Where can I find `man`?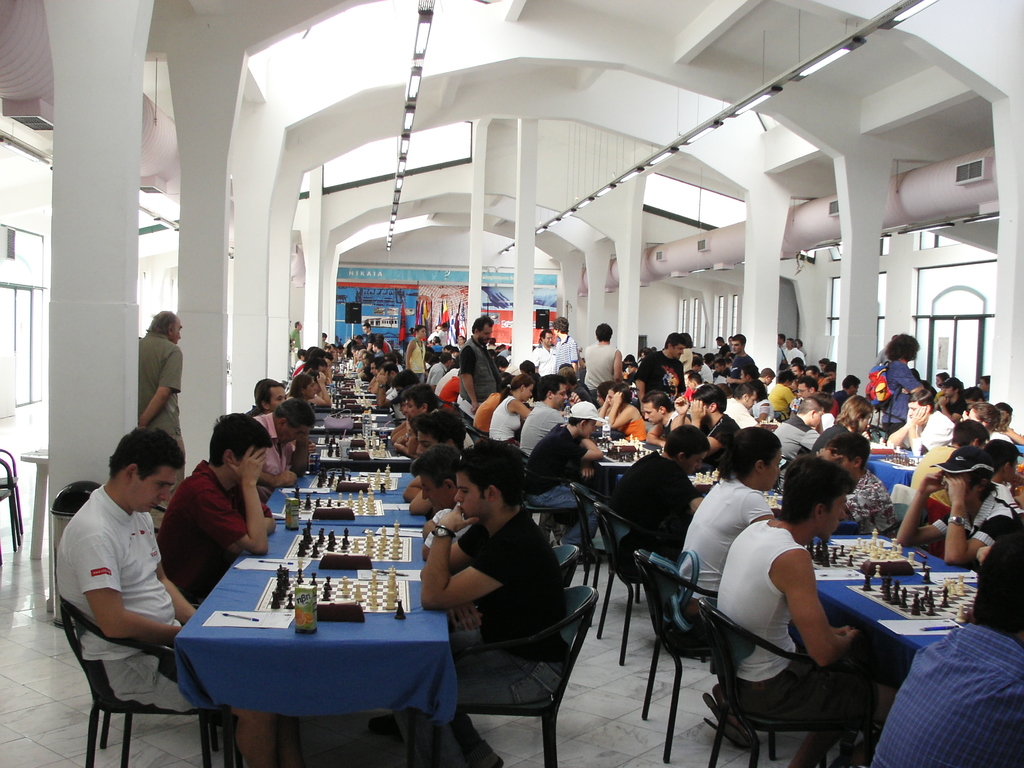
You can find it at region(550, 316, 579, 372).
